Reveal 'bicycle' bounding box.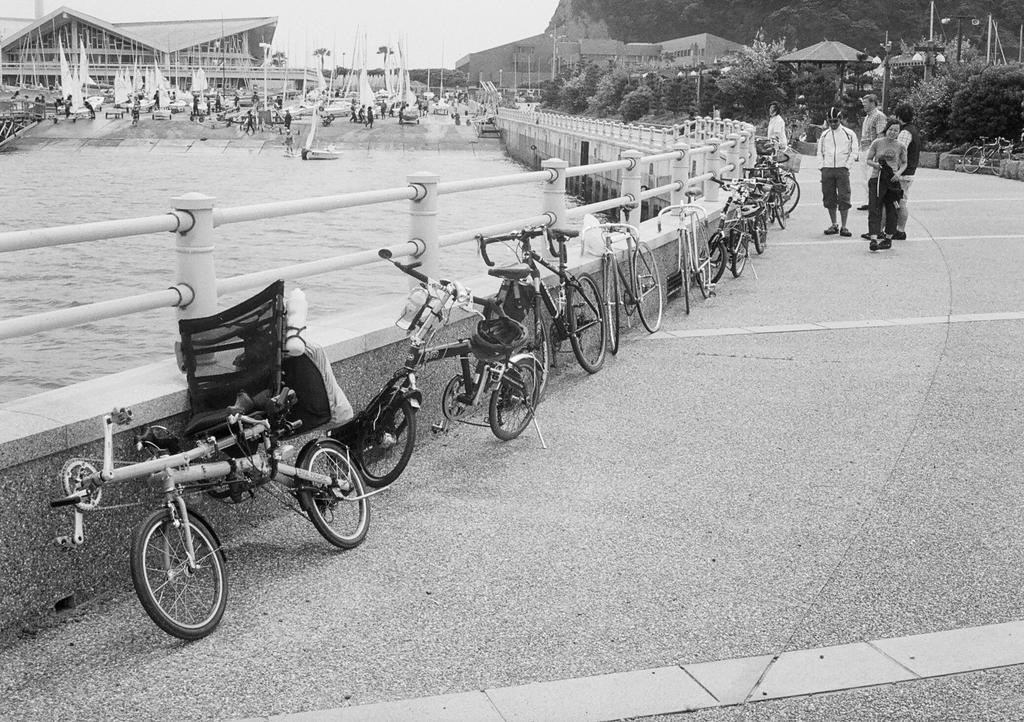
Revealed: Rect(472, 228, 618, 431).
